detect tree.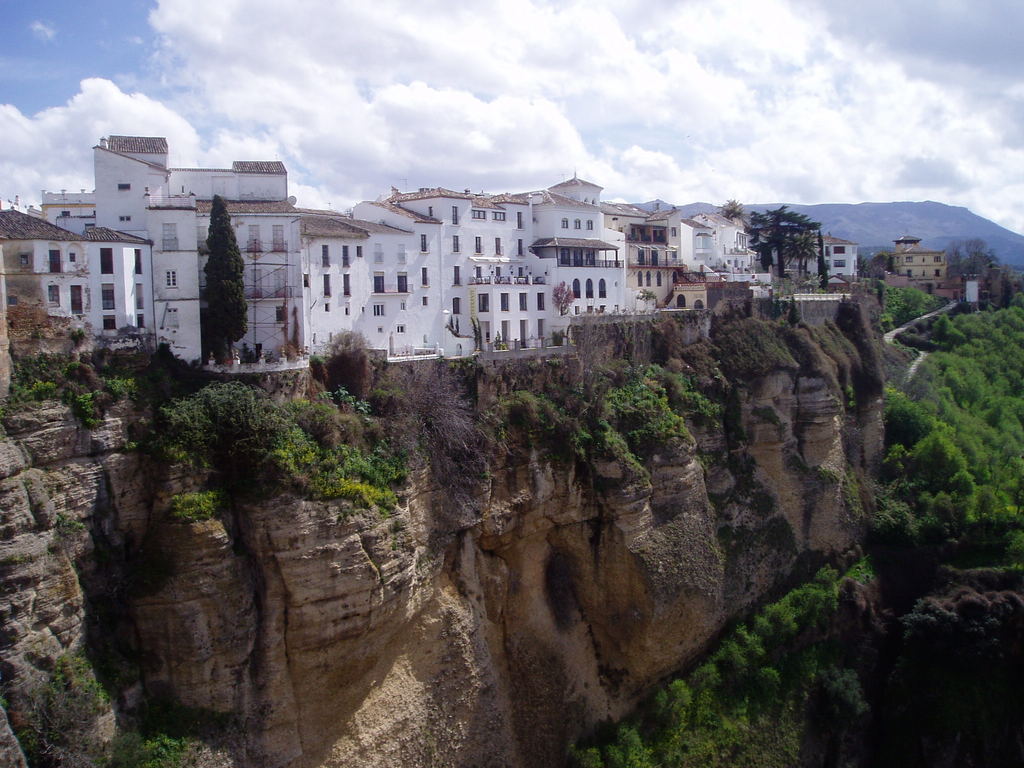
Detected at [944,237,998,281].
